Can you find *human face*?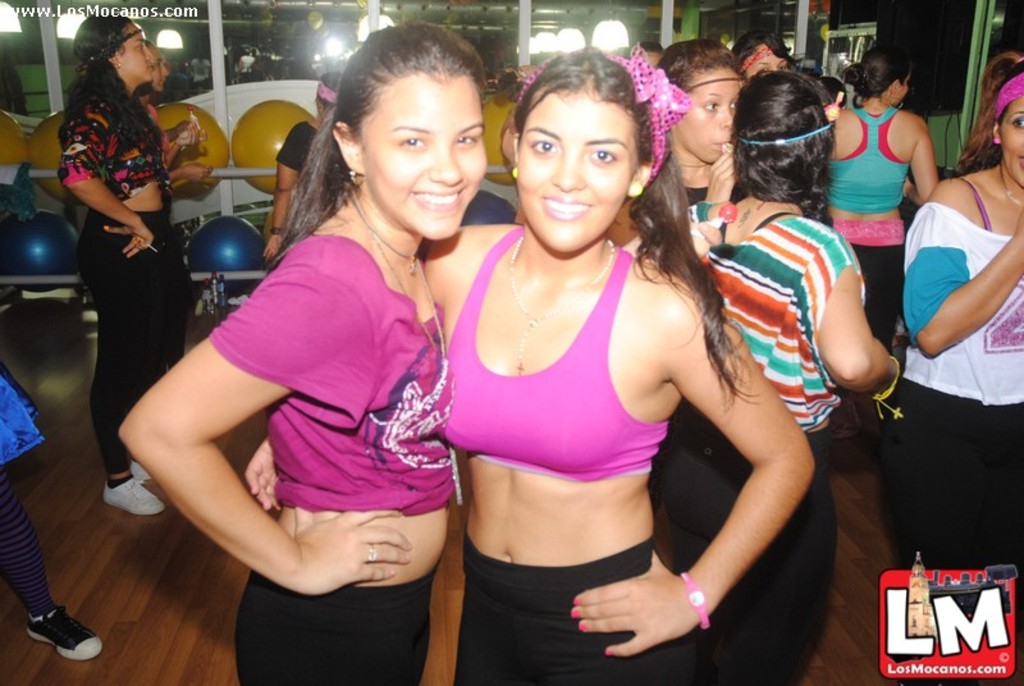
Yes, bounding box: {"left": 1004, "top": 92, "right": 1023, "bottom": 180}.
